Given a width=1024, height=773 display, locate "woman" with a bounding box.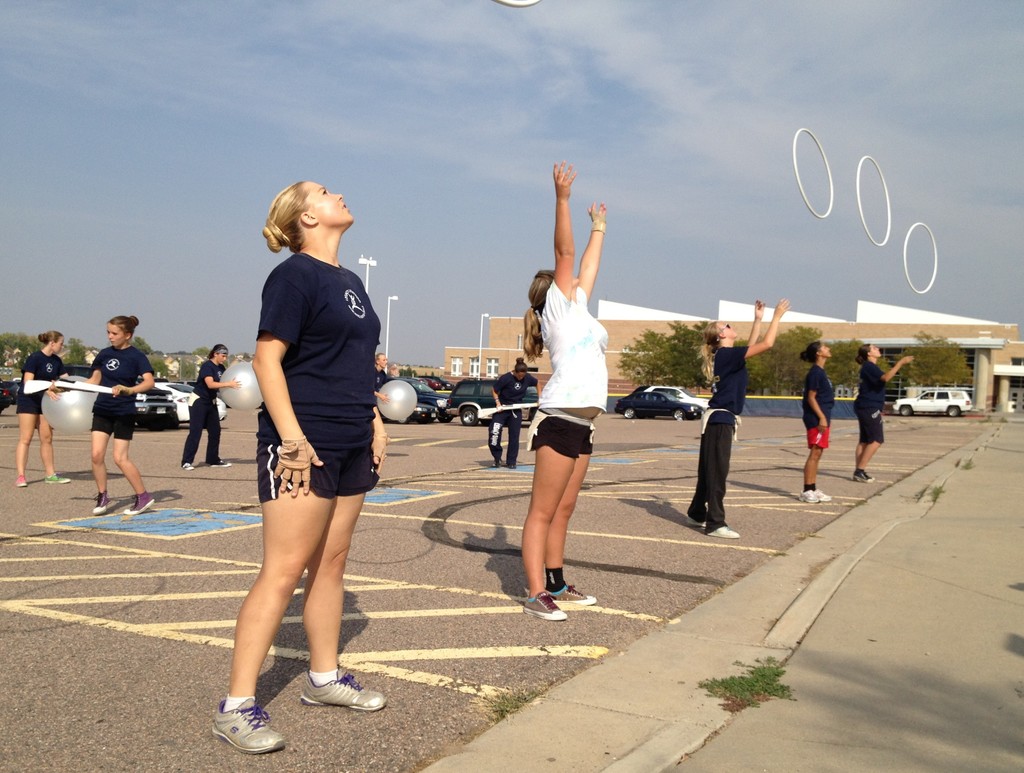
Located: bbox=[852, 333, 915, 466].
